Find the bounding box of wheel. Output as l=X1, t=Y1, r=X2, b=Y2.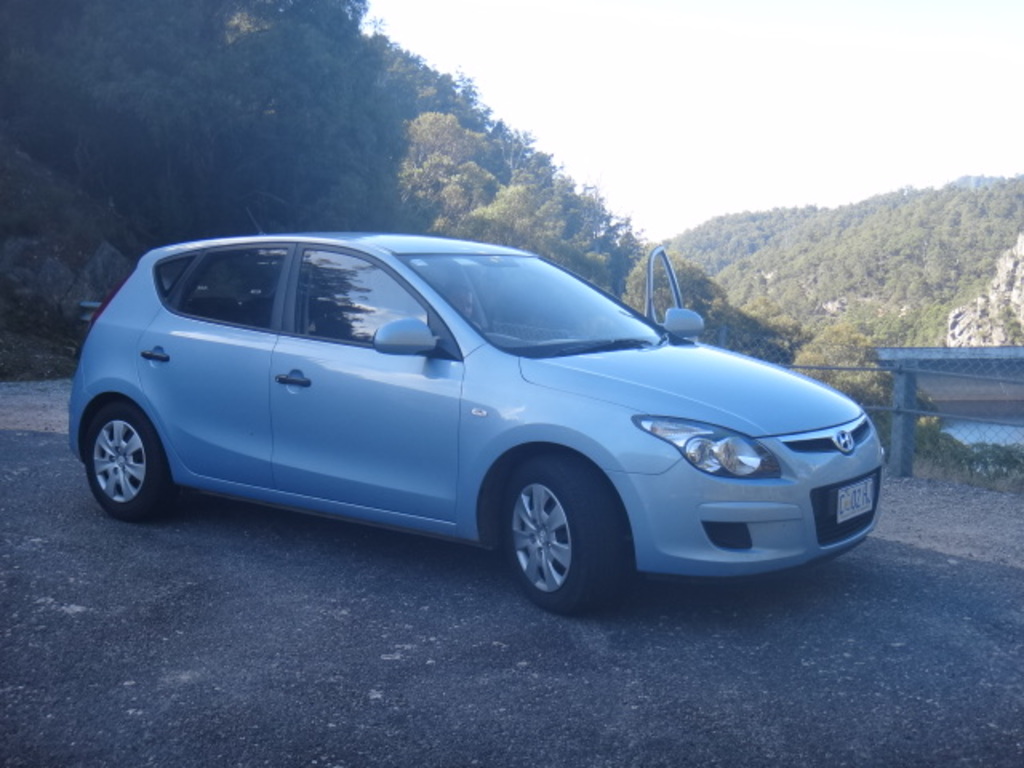
l=493, t=475, r=600, b=595.
